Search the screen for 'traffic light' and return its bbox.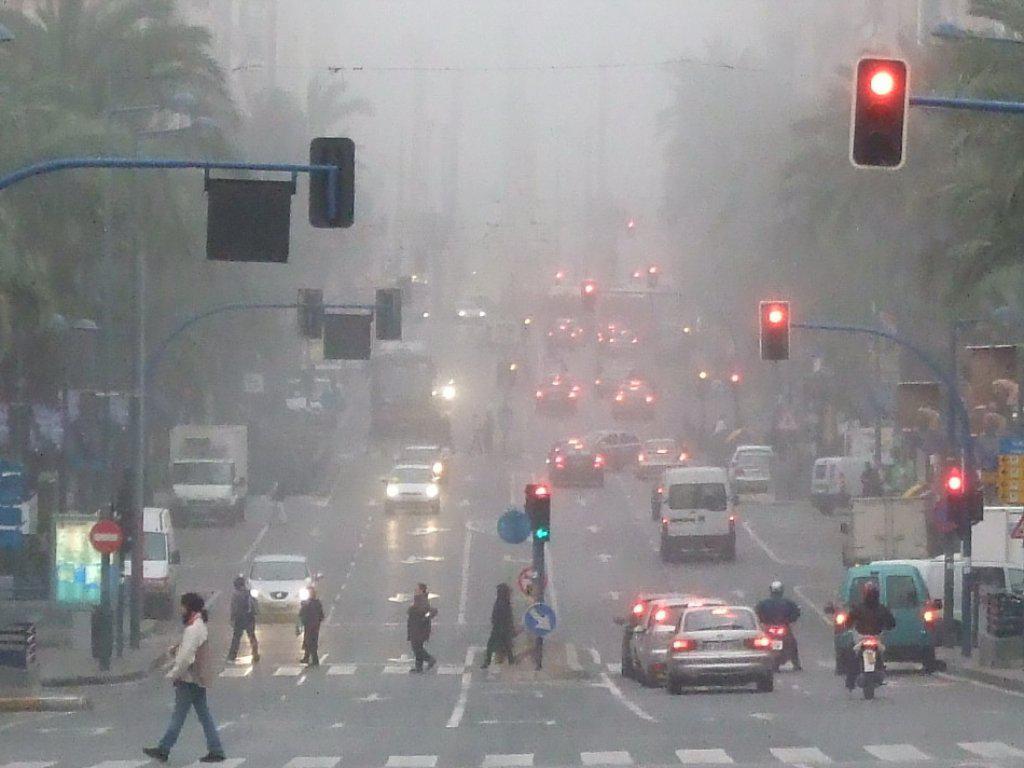
Found: x1=759, y1=300, x2=792, y2=363.
